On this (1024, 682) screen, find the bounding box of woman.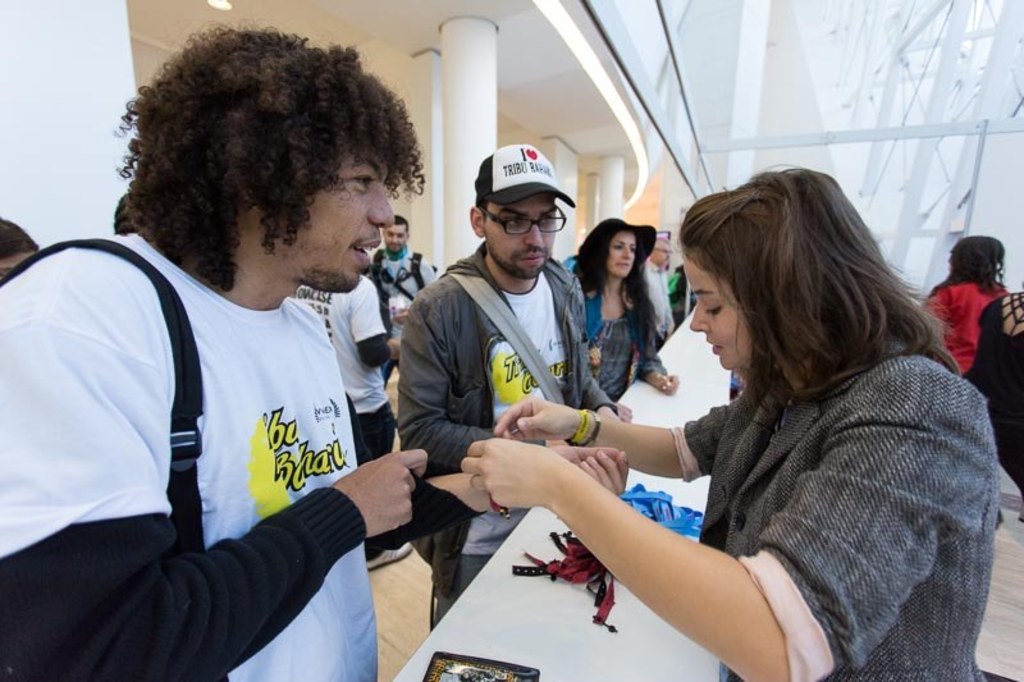
Bounding box: x1=572 y1=218 x2=675 y2=418.
